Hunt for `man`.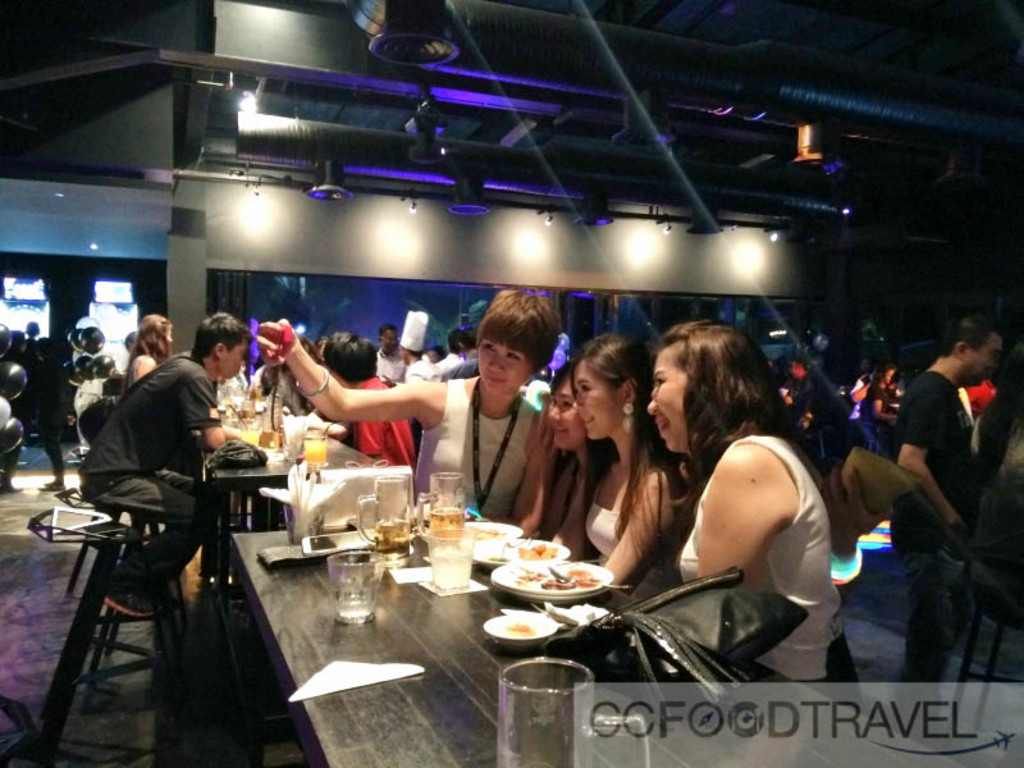
Hunted down at l=375, t=323, r=415, b=378.
